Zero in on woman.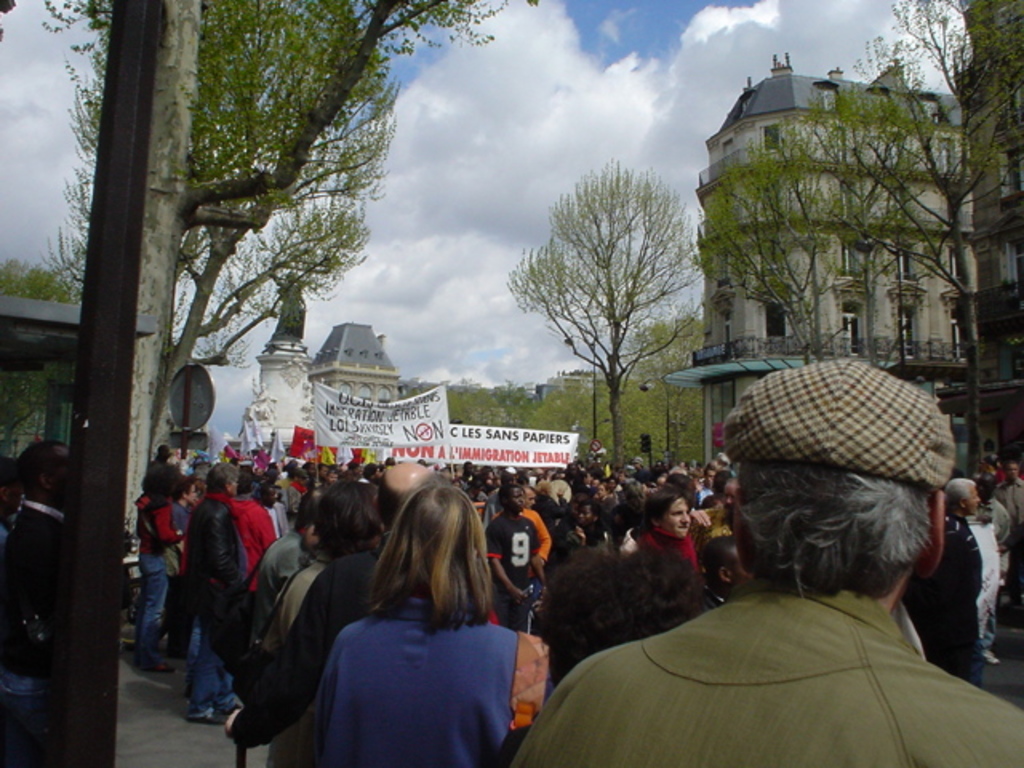
Zeroed in: <region>150, 451, 246, 734</region>.
